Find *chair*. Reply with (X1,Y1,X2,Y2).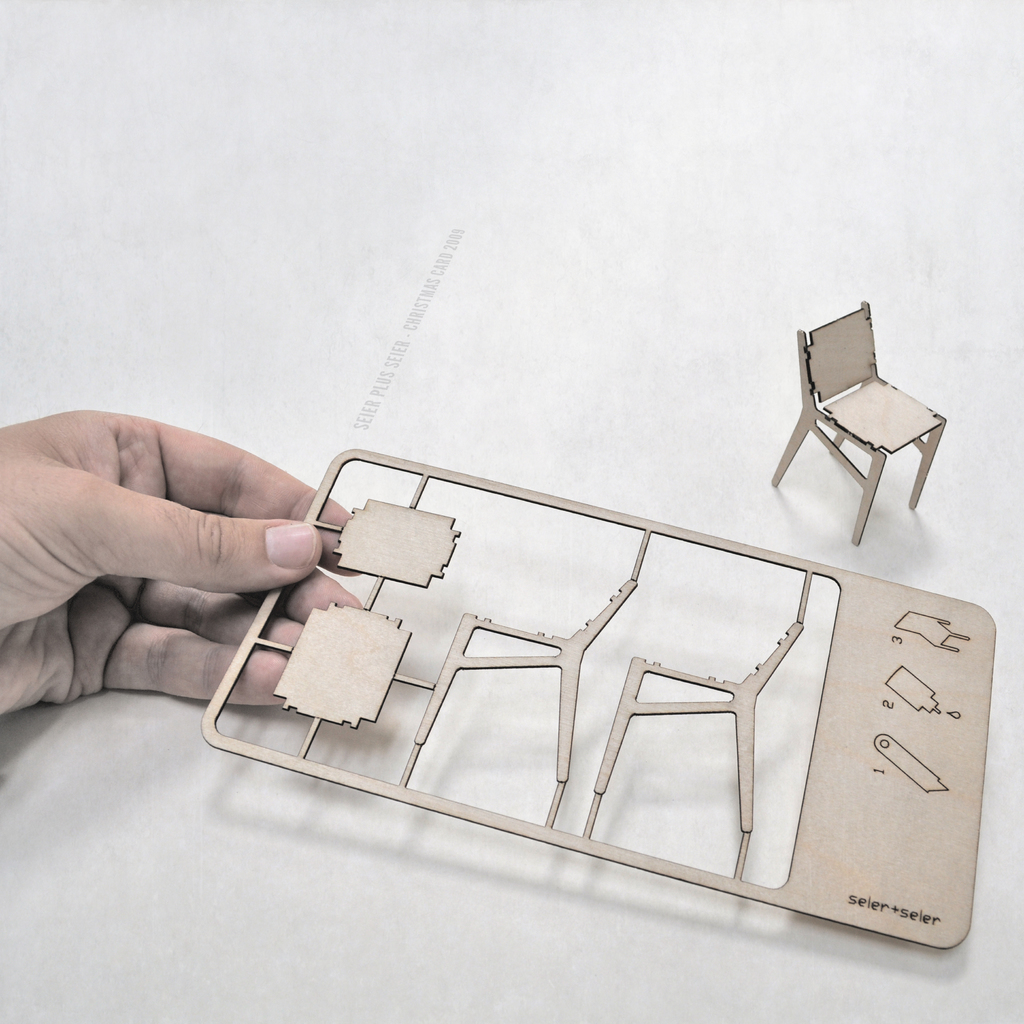
(777,276,986,551).
